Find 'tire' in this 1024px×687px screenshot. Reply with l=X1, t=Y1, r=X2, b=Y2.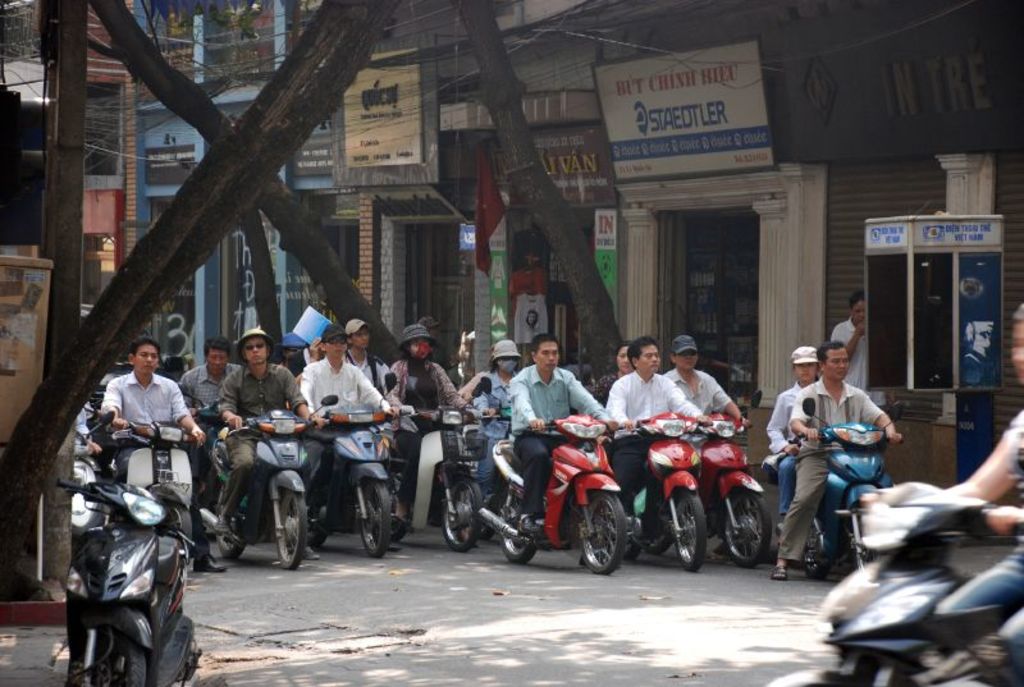
l=718, t=487, r=773, b=565.
